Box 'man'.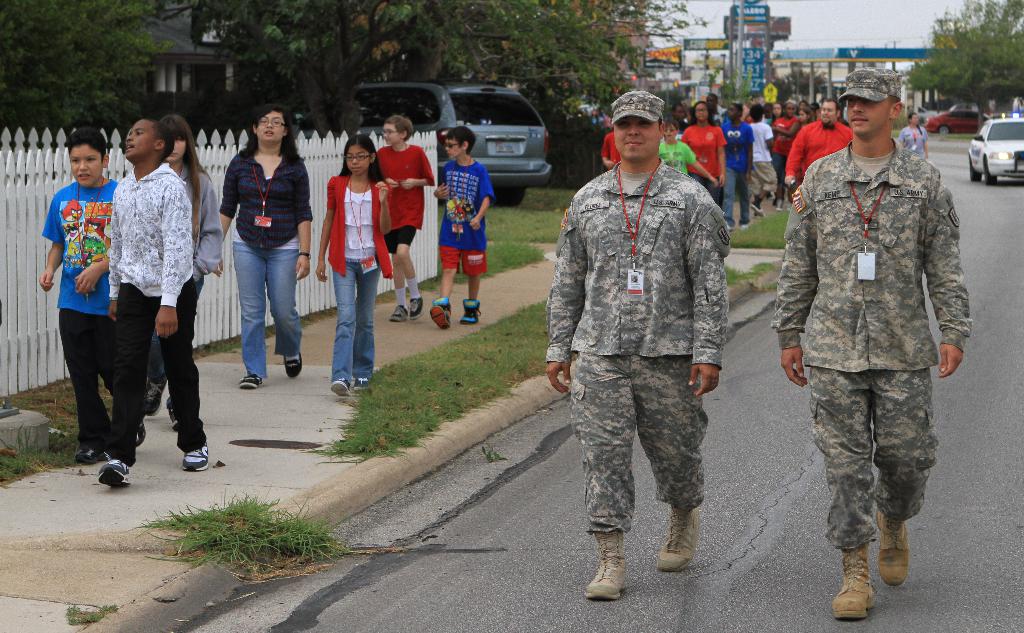
772/68/970/618.
